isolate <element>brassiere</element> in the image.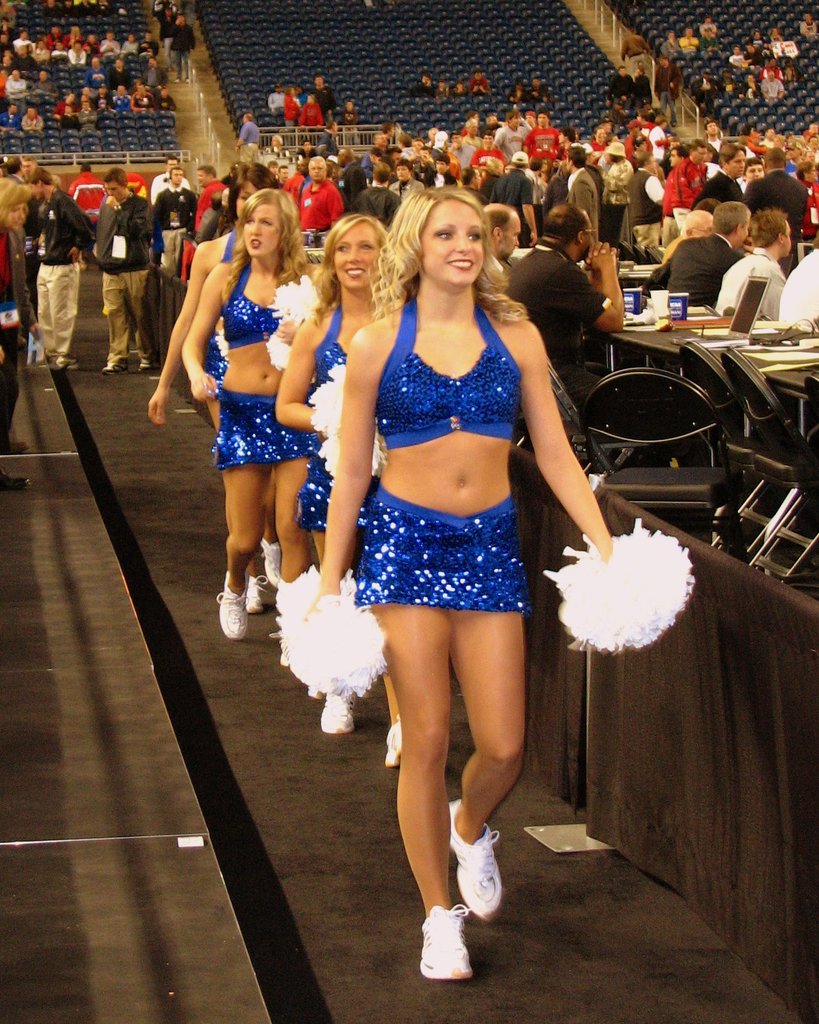
Isolated region: bbox=(224, 238, 233, 260).
